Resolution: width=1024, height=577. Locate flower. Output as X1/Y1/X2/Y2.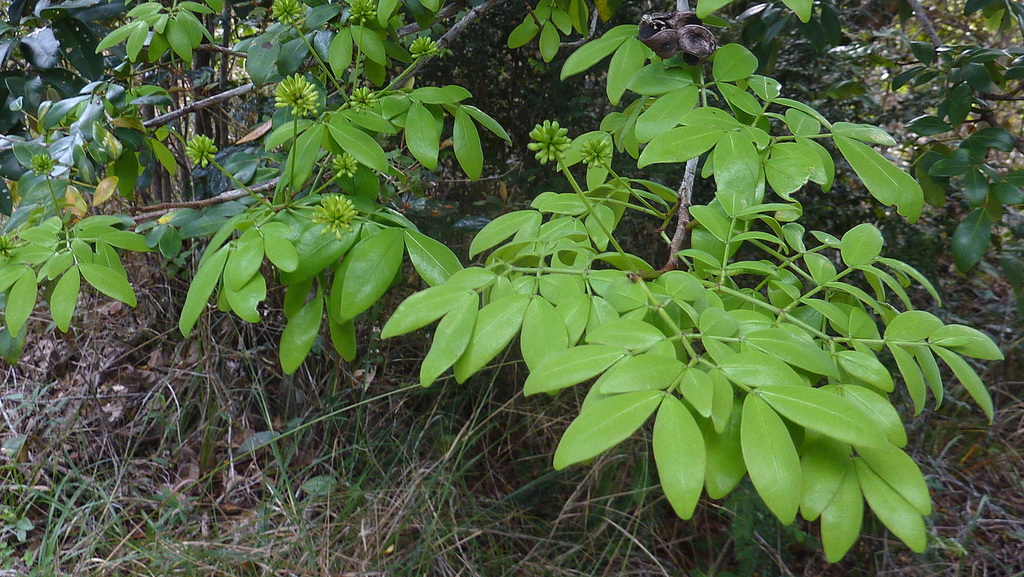
577/134/618/170.
